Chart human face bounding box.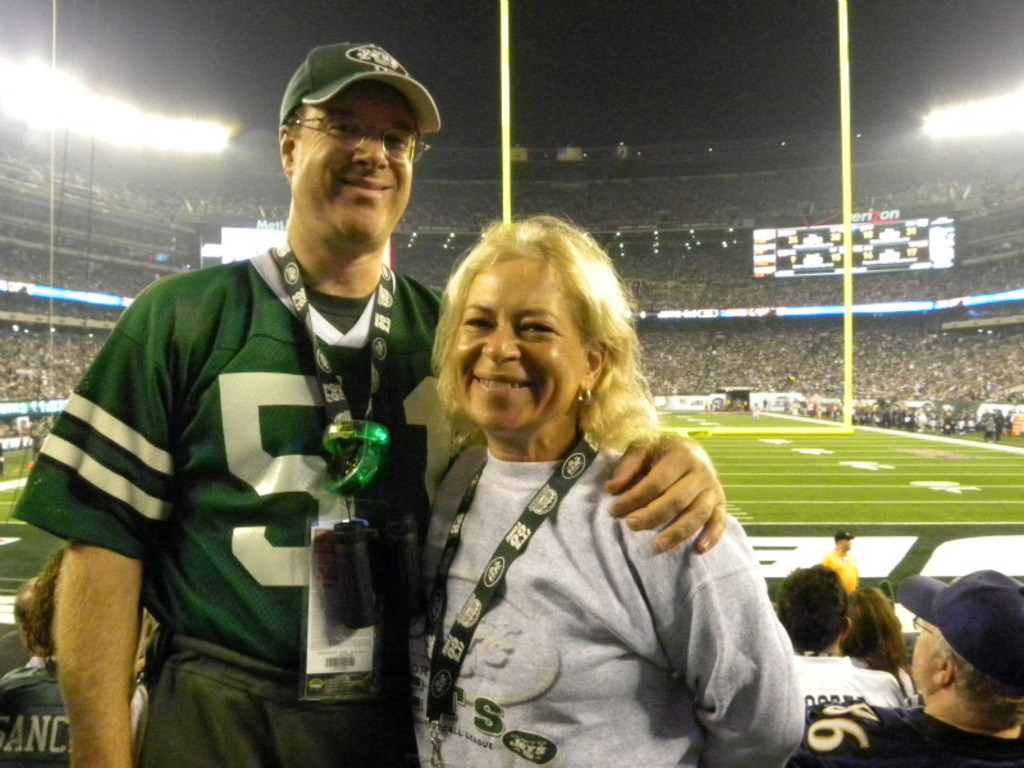
Charted: left=457, top=265, right=585, bottom=436.
